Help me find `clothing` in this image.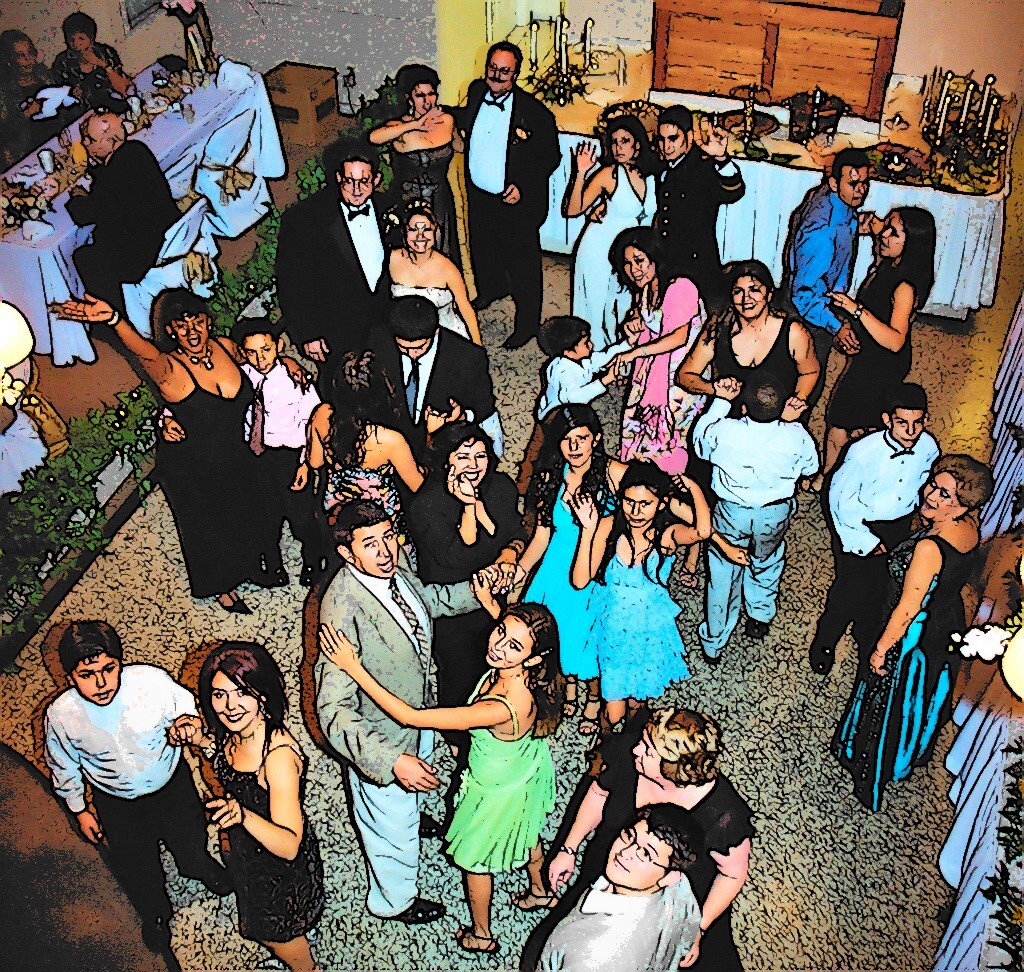
Found it: box(622, 280, 717, 473).
